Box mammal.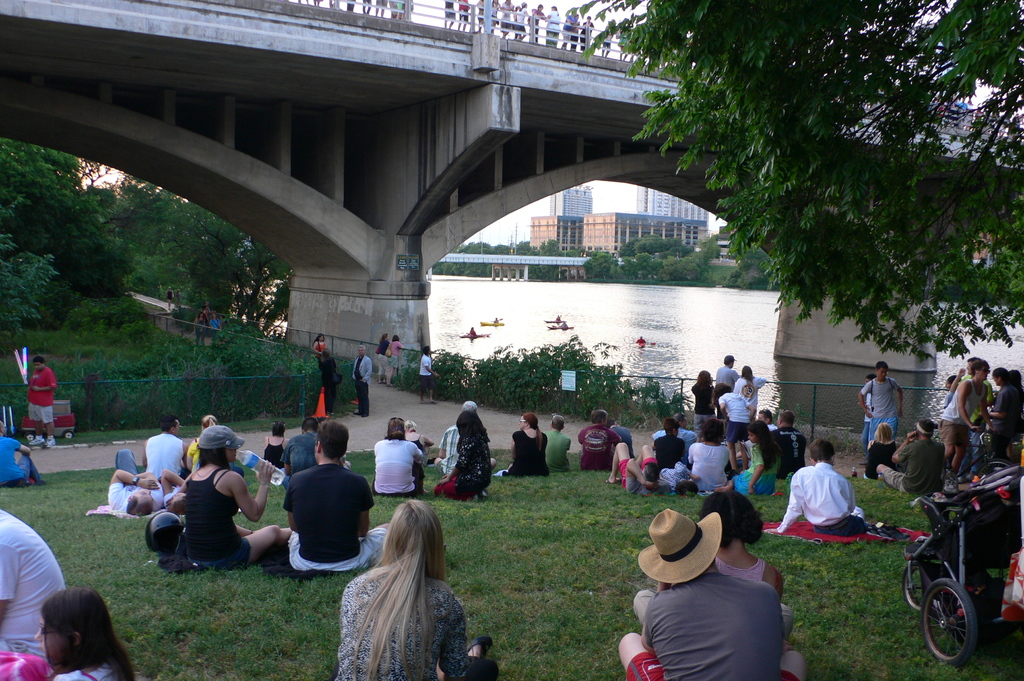
{"left": 620, "top": 503, "right": 812, "bottom": 680}.
